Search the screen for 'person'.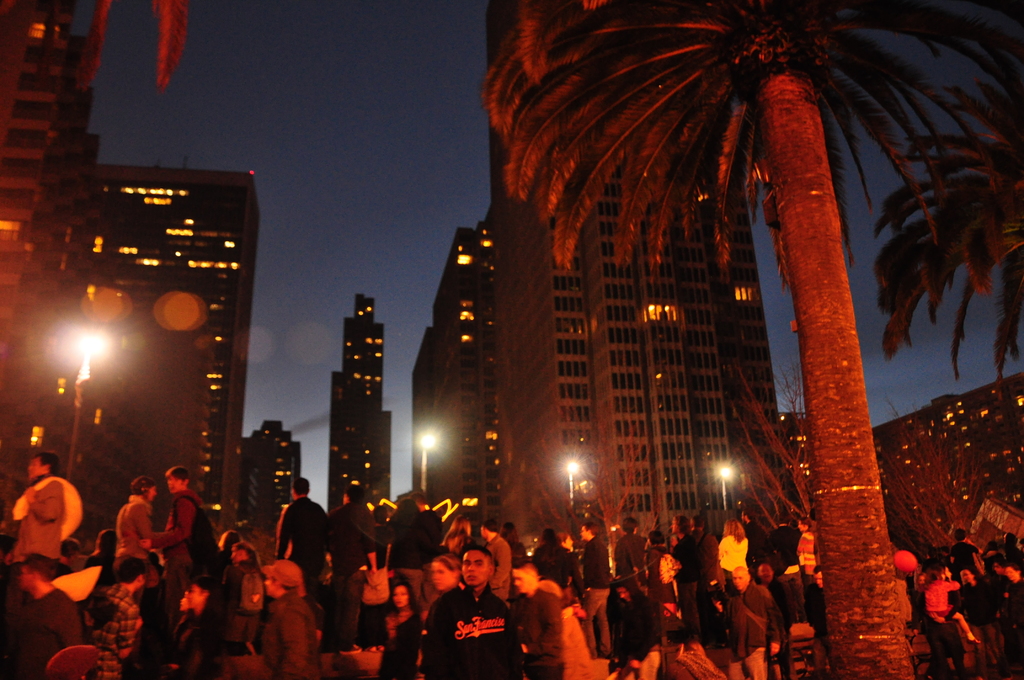
Found at detection(652, 521, 665, 575).
